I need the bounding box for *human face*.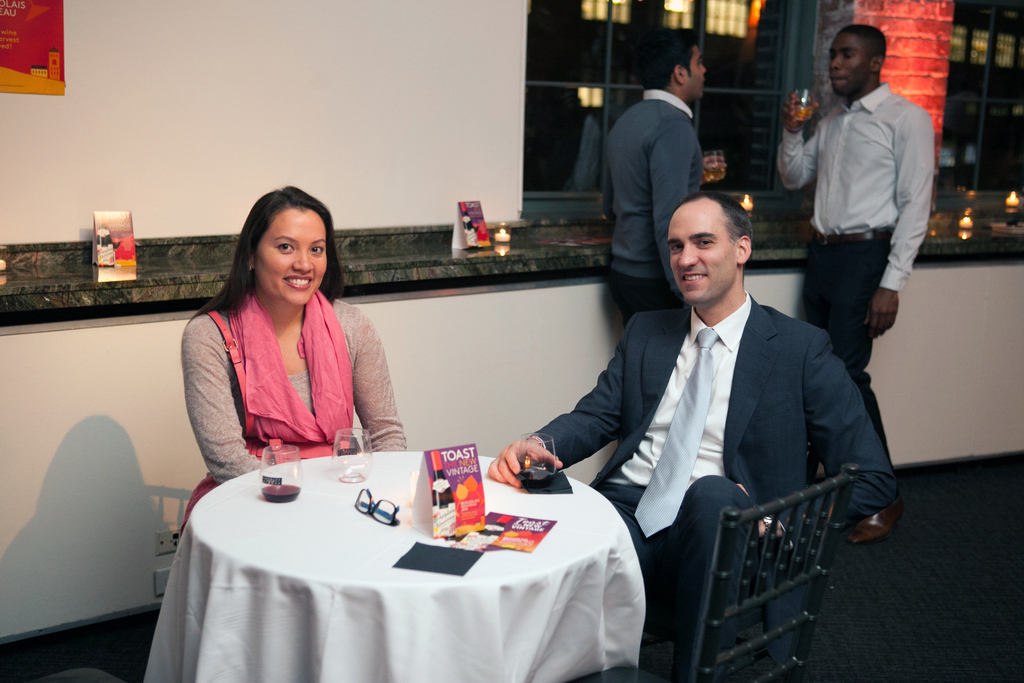
Here it is: 828/34/865/96.
